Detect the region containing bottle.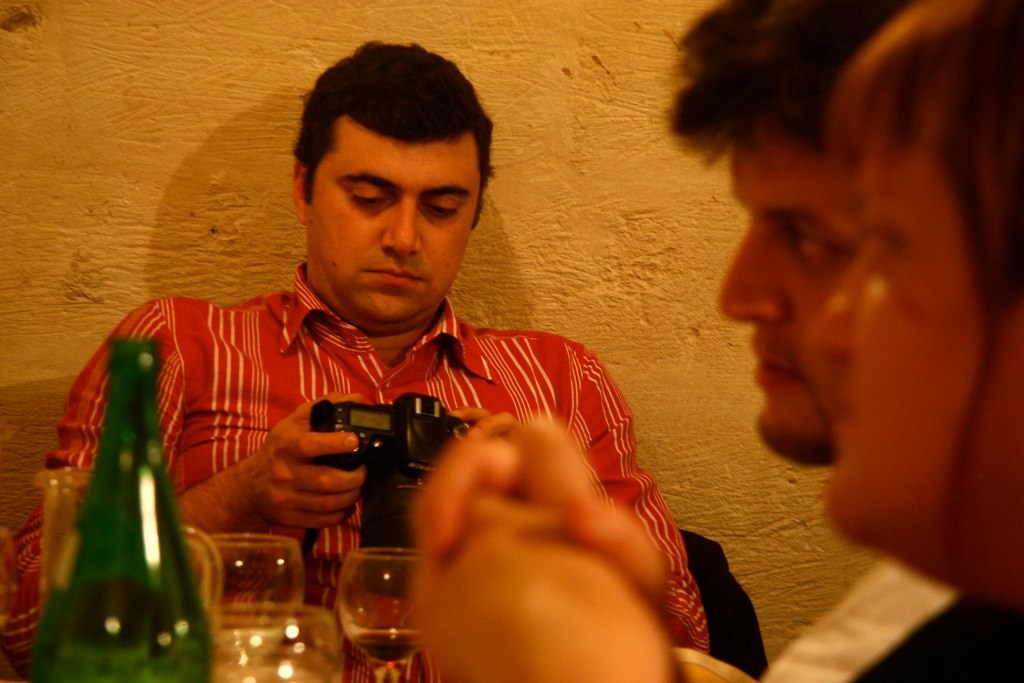
rect(0, 352, 215, 681).
